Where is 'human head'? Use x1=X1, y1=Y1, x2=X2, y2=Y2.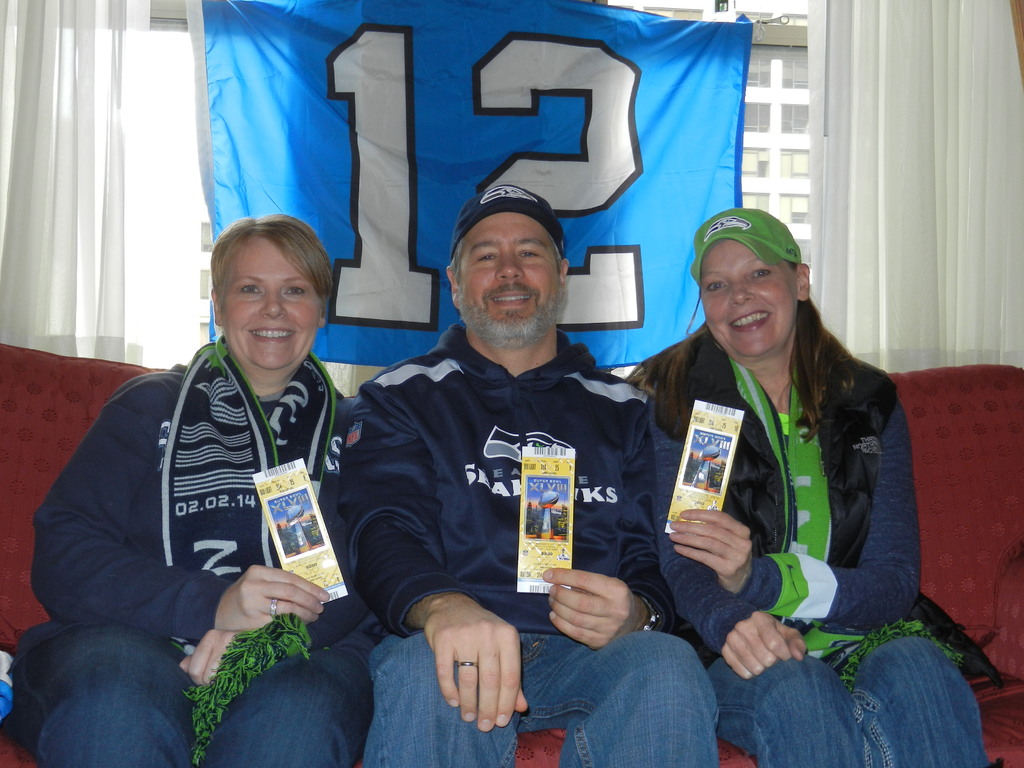
x1=193, y1=209, x2=336, y2=367.
